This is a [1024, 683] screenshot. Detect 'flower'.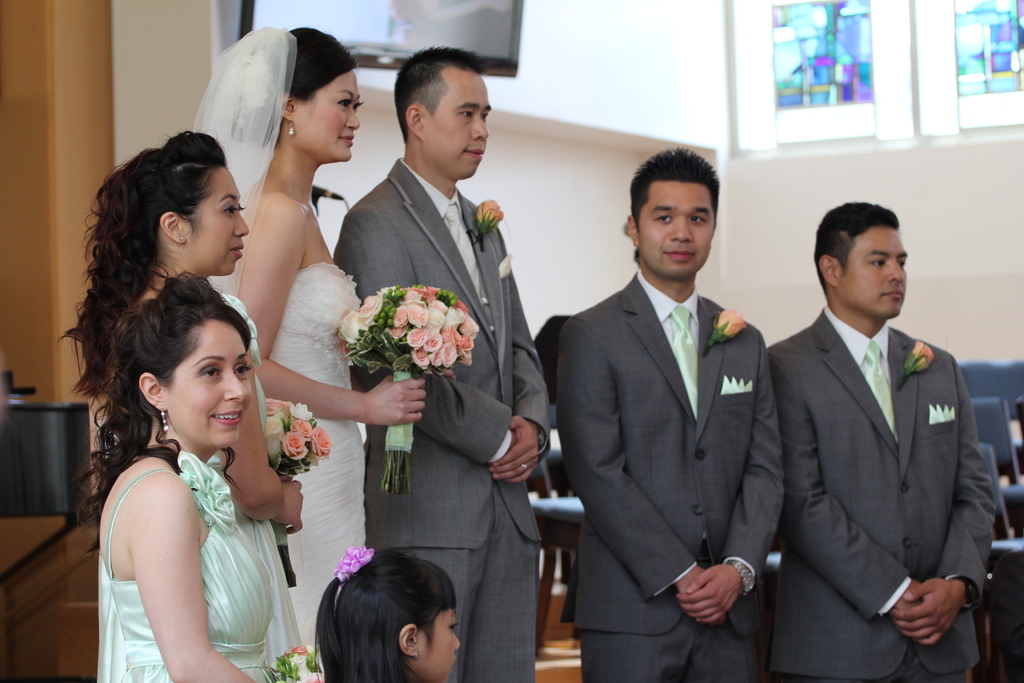
bbox(360, 288, 381, 325).
